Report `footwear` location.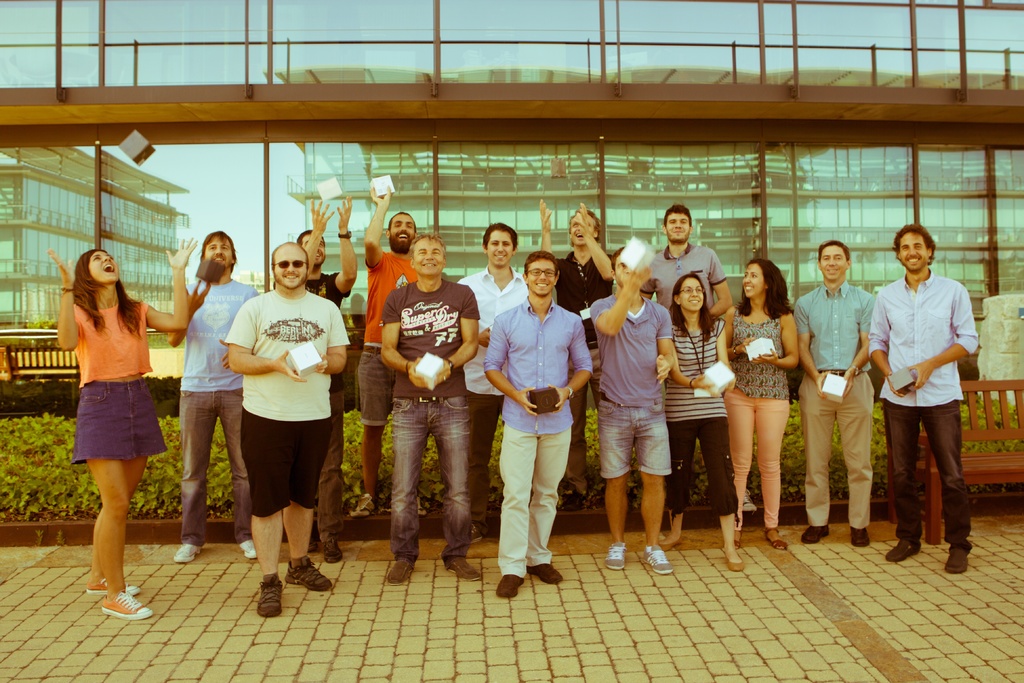
Report: box=[851, 526, 872, 546].
